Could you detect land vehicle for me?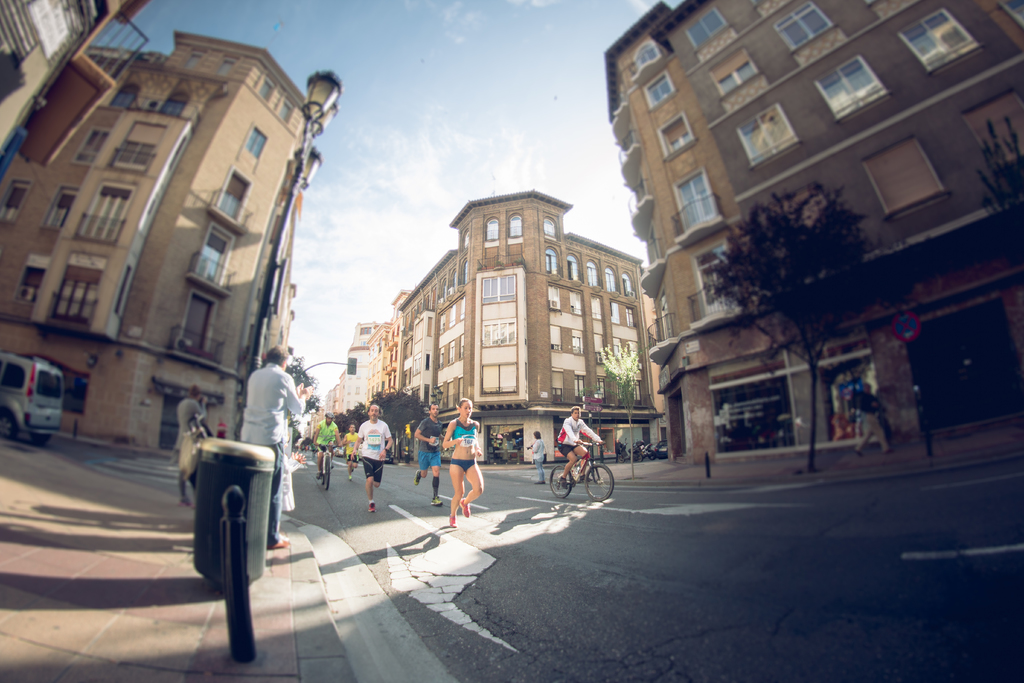
Detection result: box=[547, 444, 614, 500].
